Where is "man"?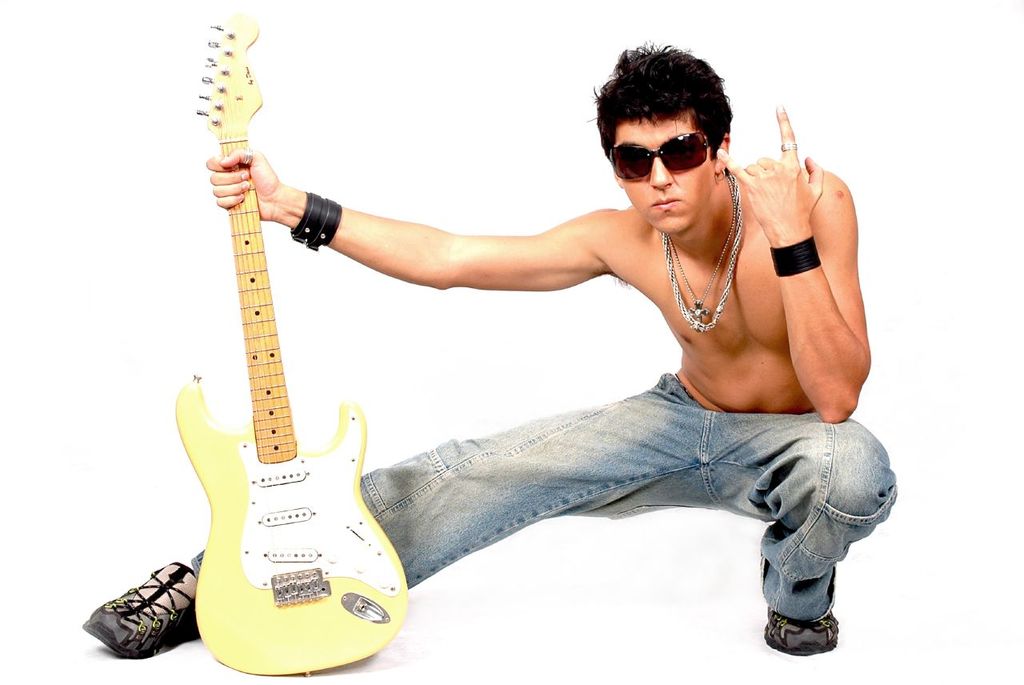
crop(164, 53, 905, 651).
